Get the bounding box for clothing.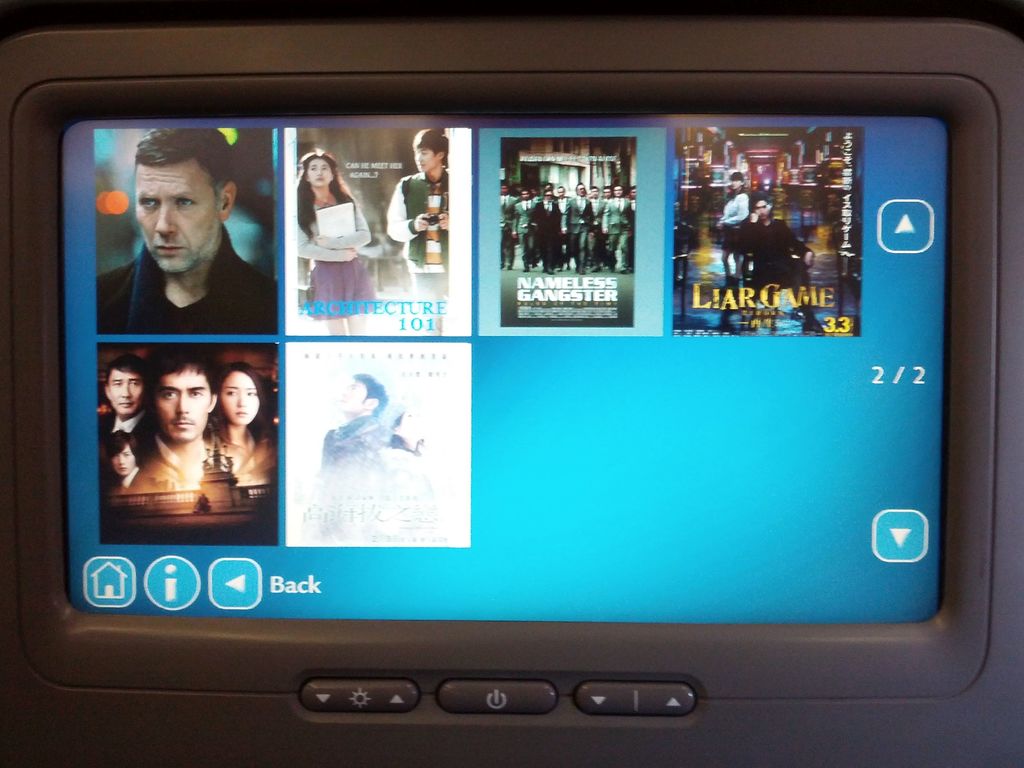
x1=95, y1=410, x2=147, y2=446.
